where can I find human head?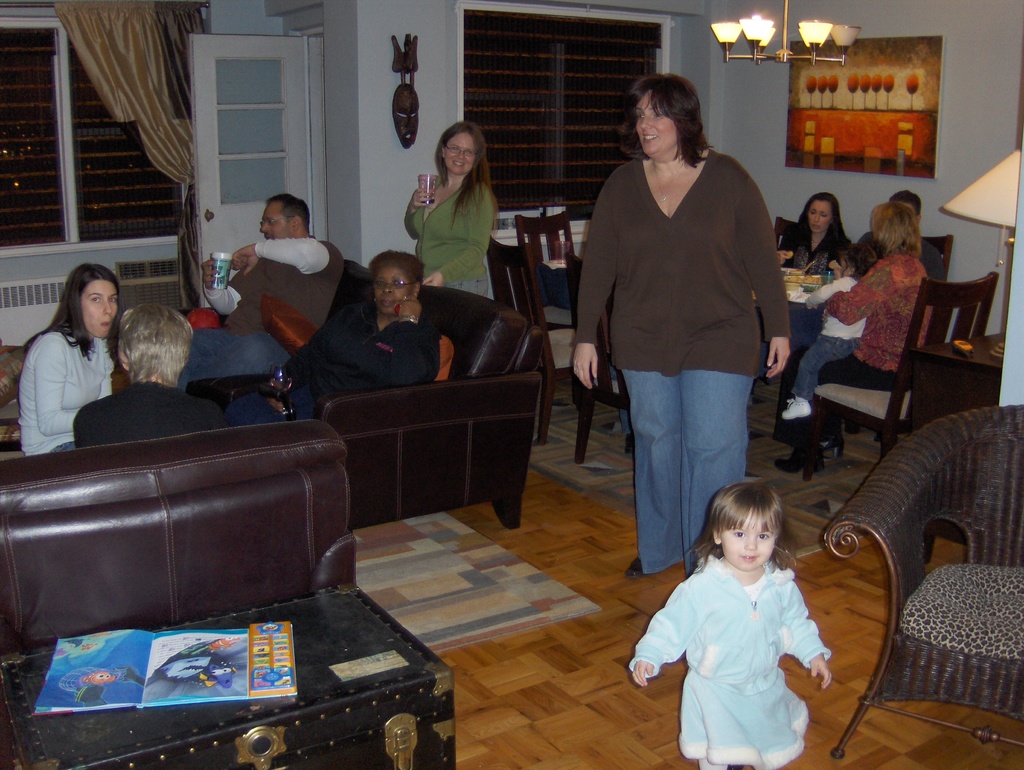
You can find it at [x1=255, y1=191, x2=310, y2=241].
